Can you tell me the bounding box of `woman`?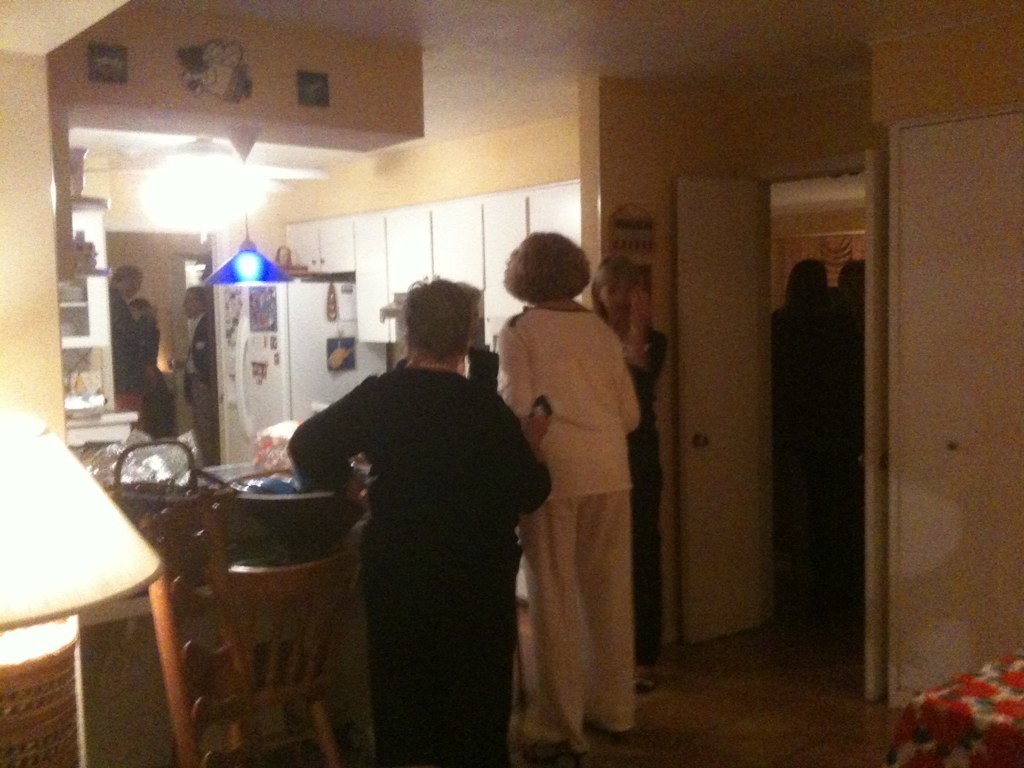
l=485, t=226, r=639, b=742.
